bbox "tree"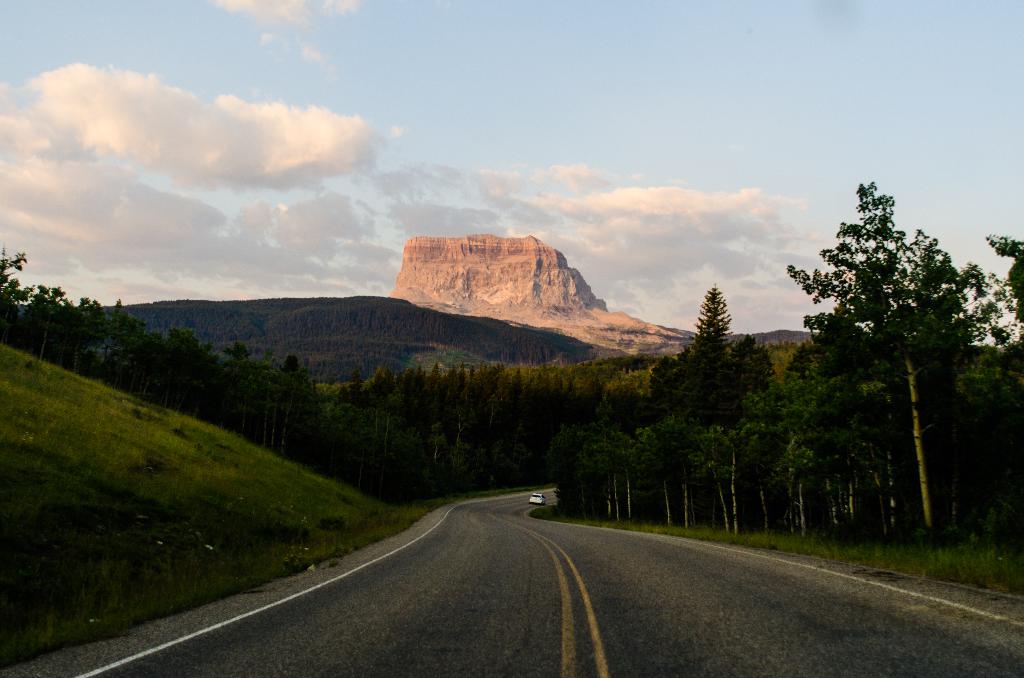
(x1=0, y1=244, x2=316, y2=470)
